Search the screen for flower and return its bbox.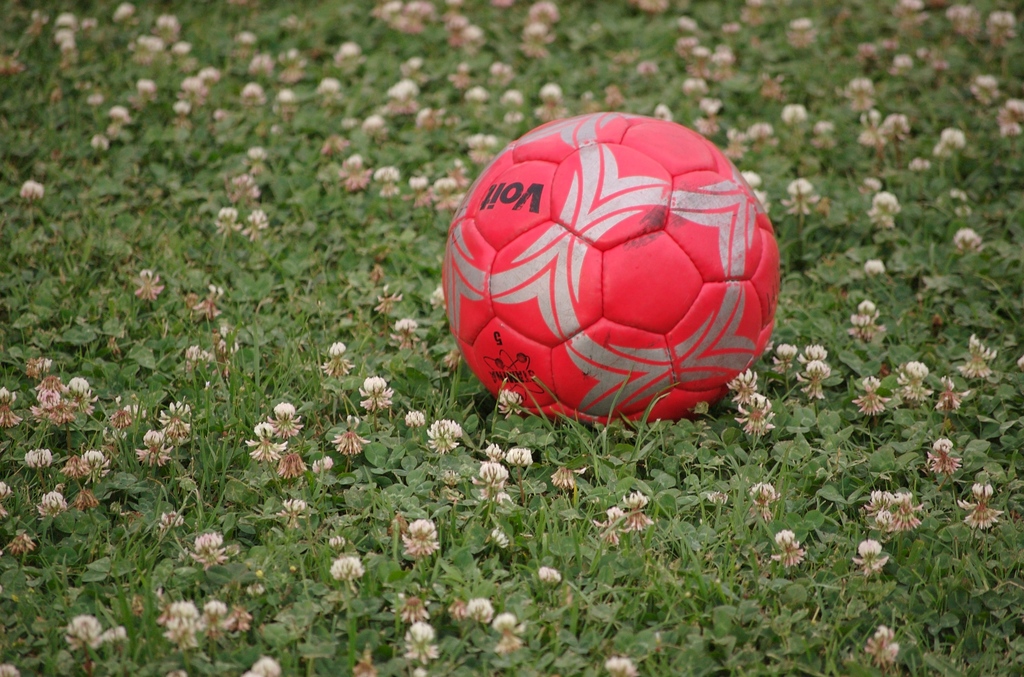
Found: 378:284:403:313.
